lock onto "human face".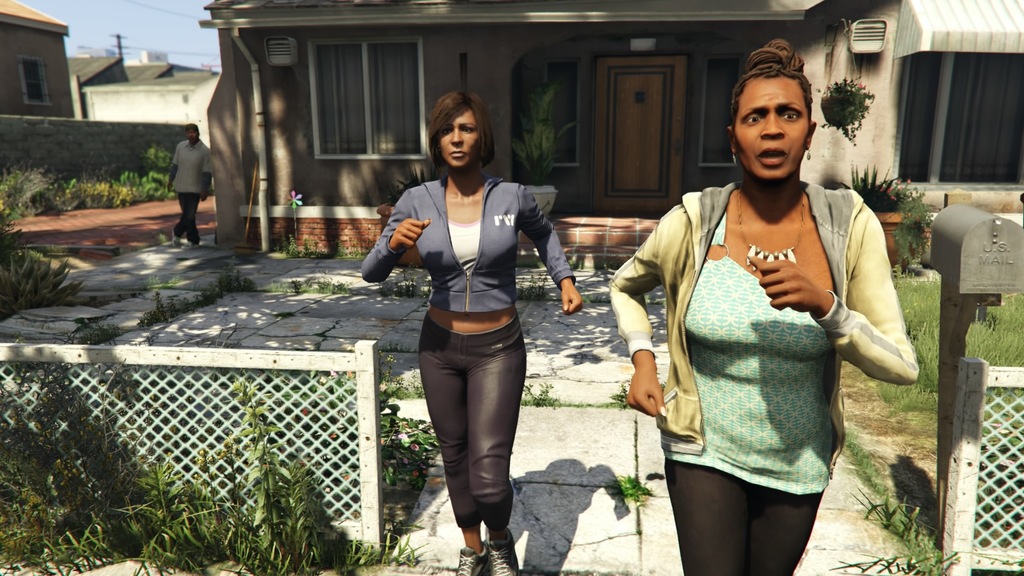
Locked: 733/78/815/178.
